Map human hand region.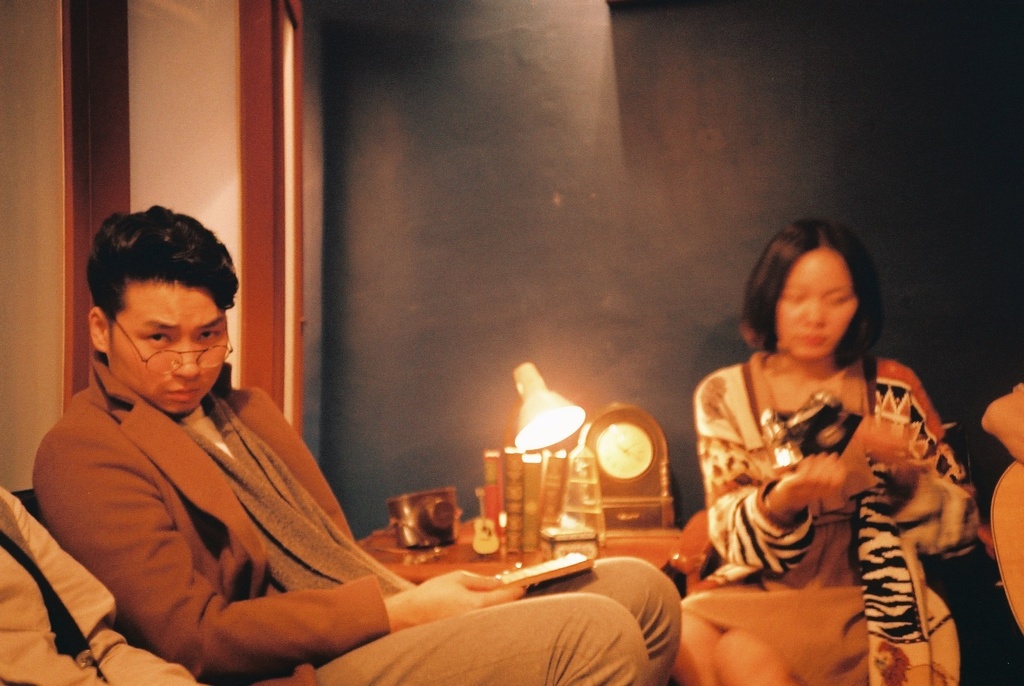
Mapped to (396, 565, 533, 625).
